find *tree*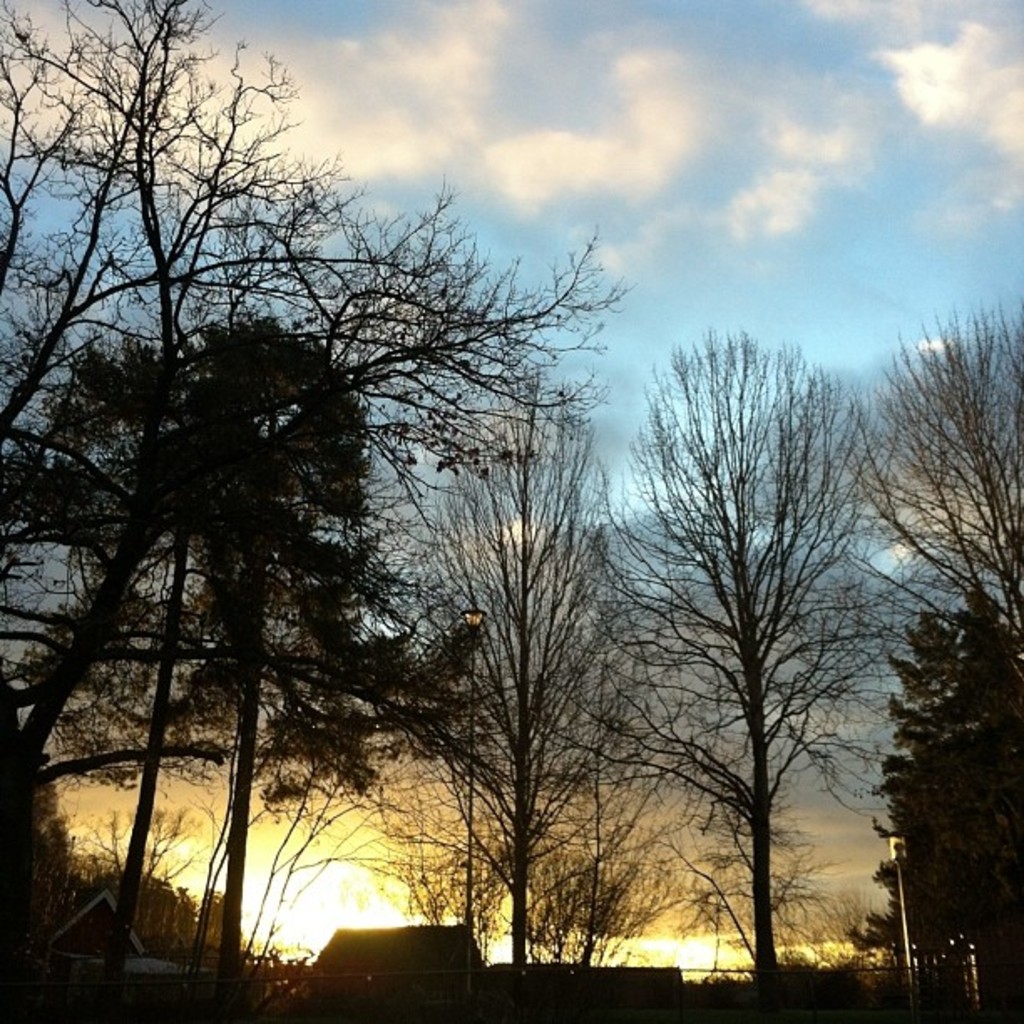
left=0, top=308, right=485, bottom=830
